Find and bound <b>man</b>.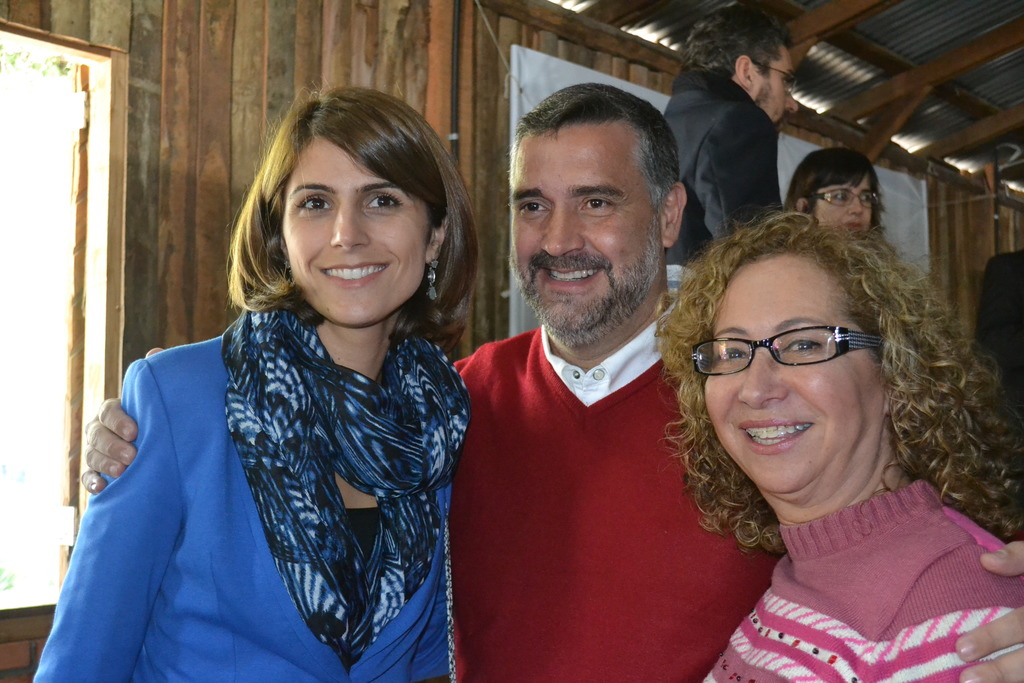
Bound: bbox=(662, 0, 799, 270).
